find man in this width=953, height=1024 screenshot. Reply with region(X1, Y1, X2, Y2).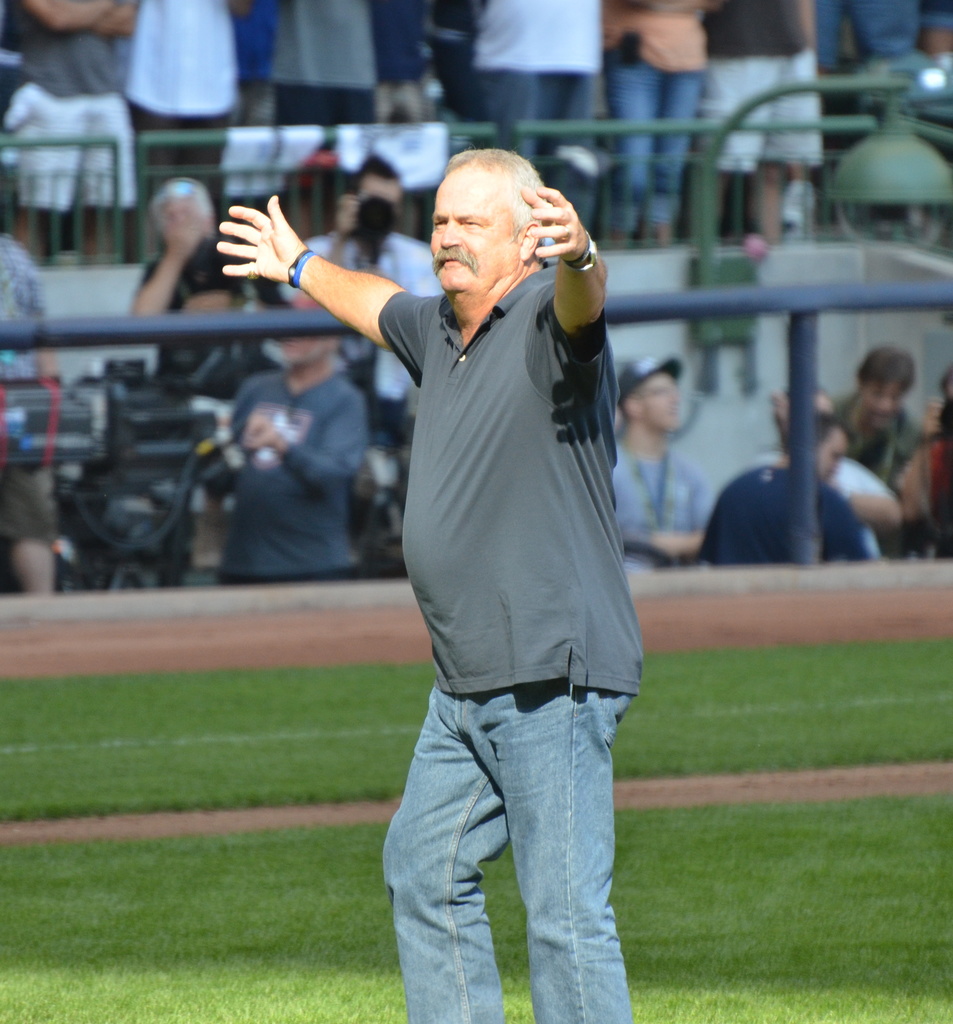
region(693, 410, 871, 566).
